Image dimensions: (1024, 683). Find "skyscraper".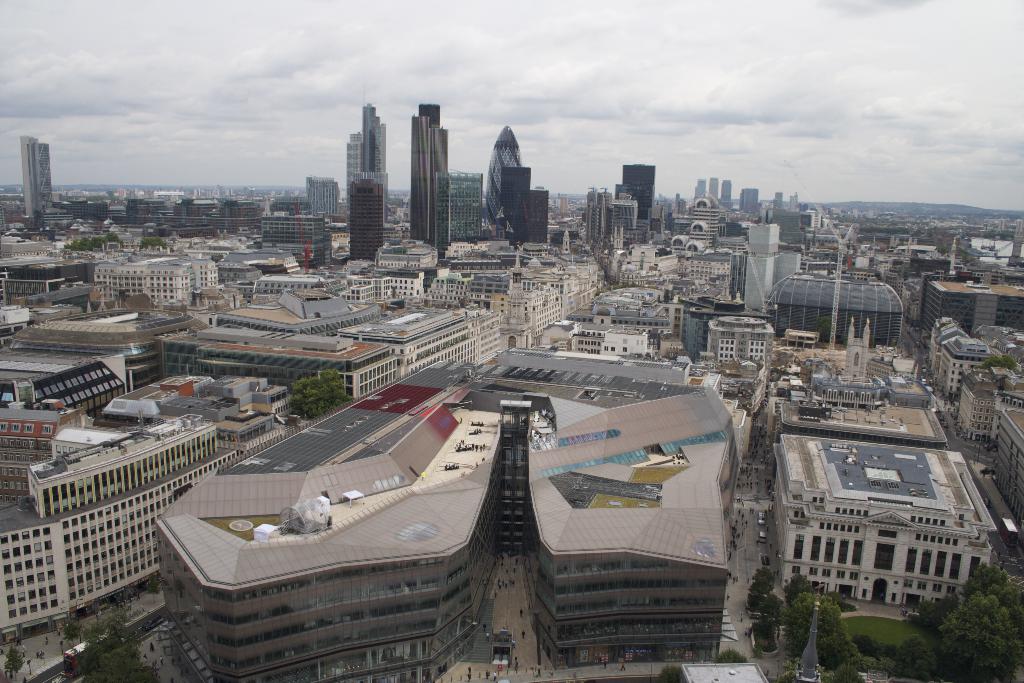
detection(678, 179, 796, 244).
